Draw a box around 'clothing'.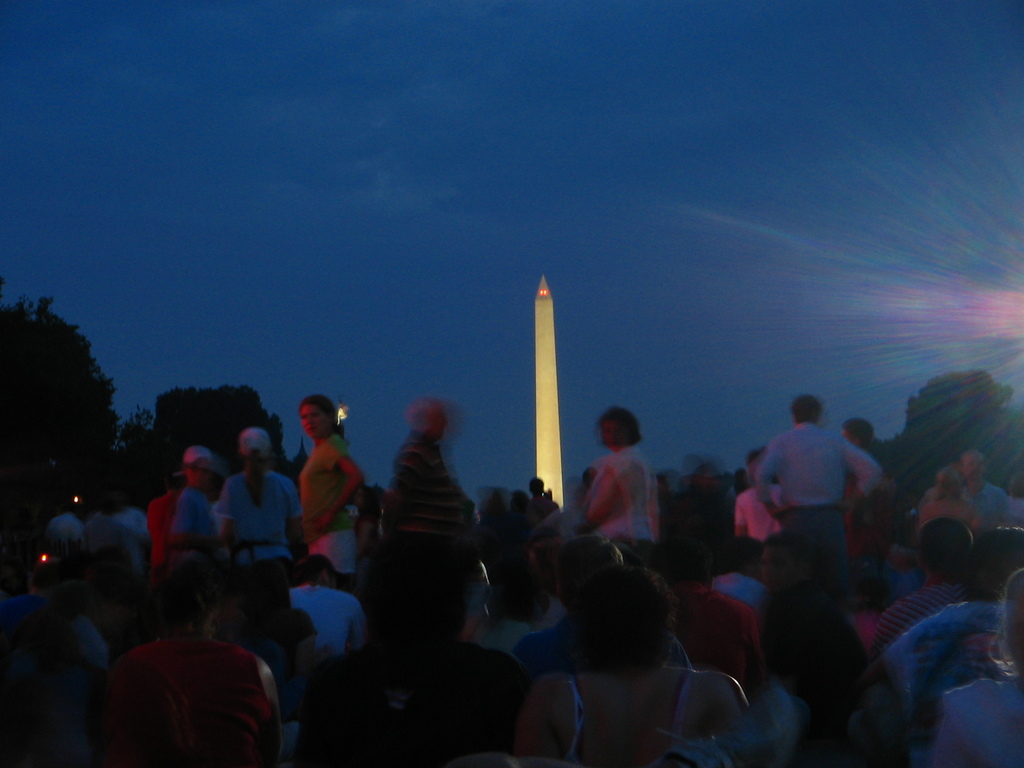
[744, 679, 876, 765].
